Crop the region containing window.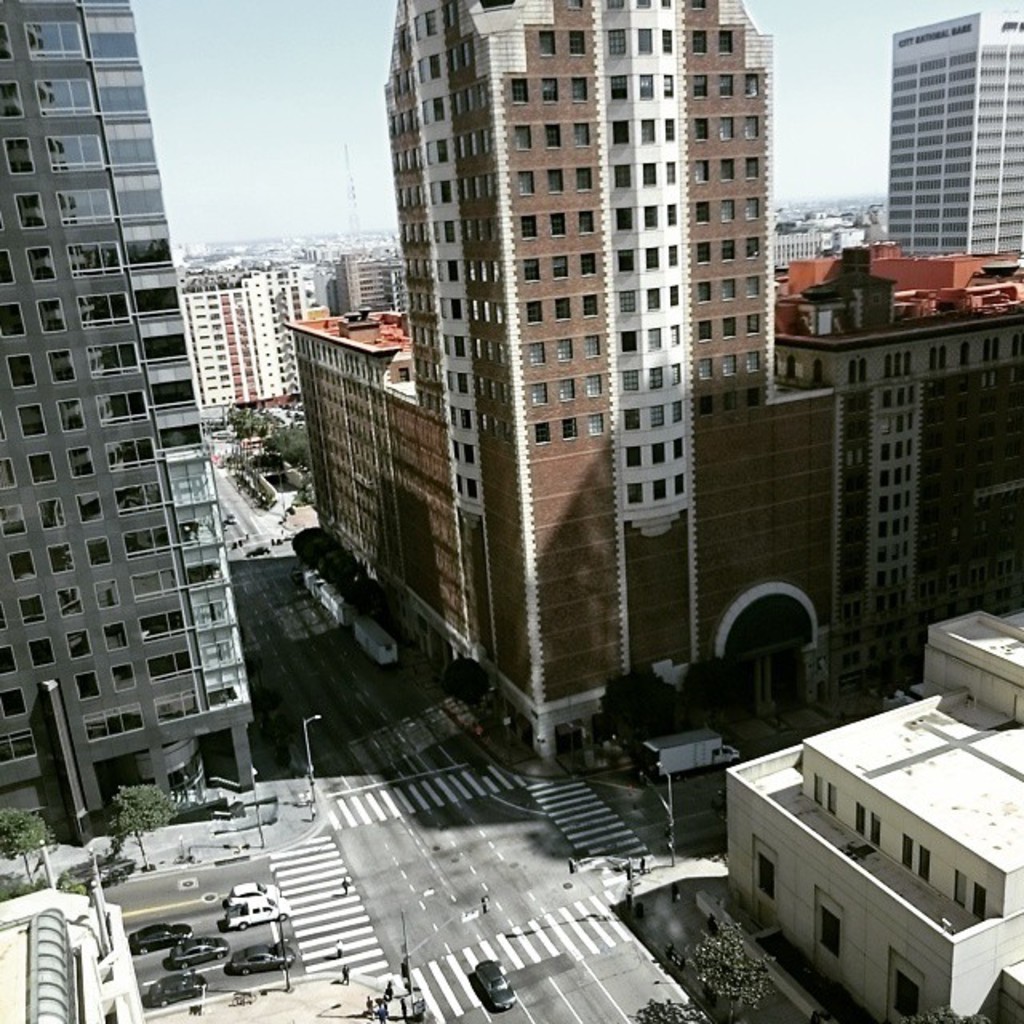
Crop region: pyautogui.locateOnScreen(656, 77, 675, 104).
